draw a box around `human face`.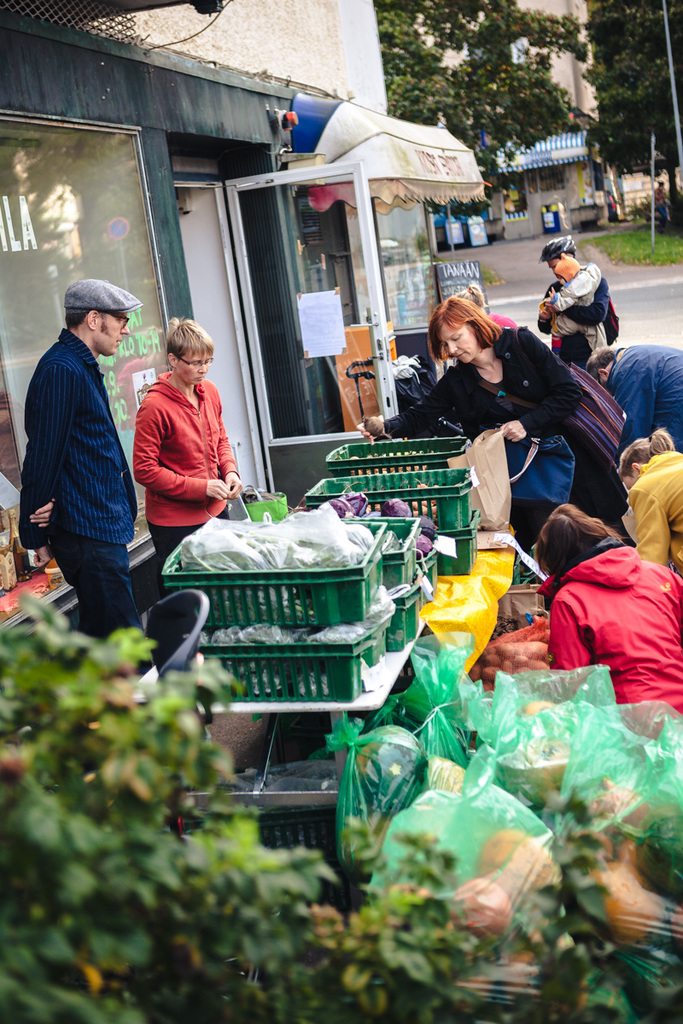
{"x1": 177, "y1": 354, "x2": 208, "y2": 390}.
